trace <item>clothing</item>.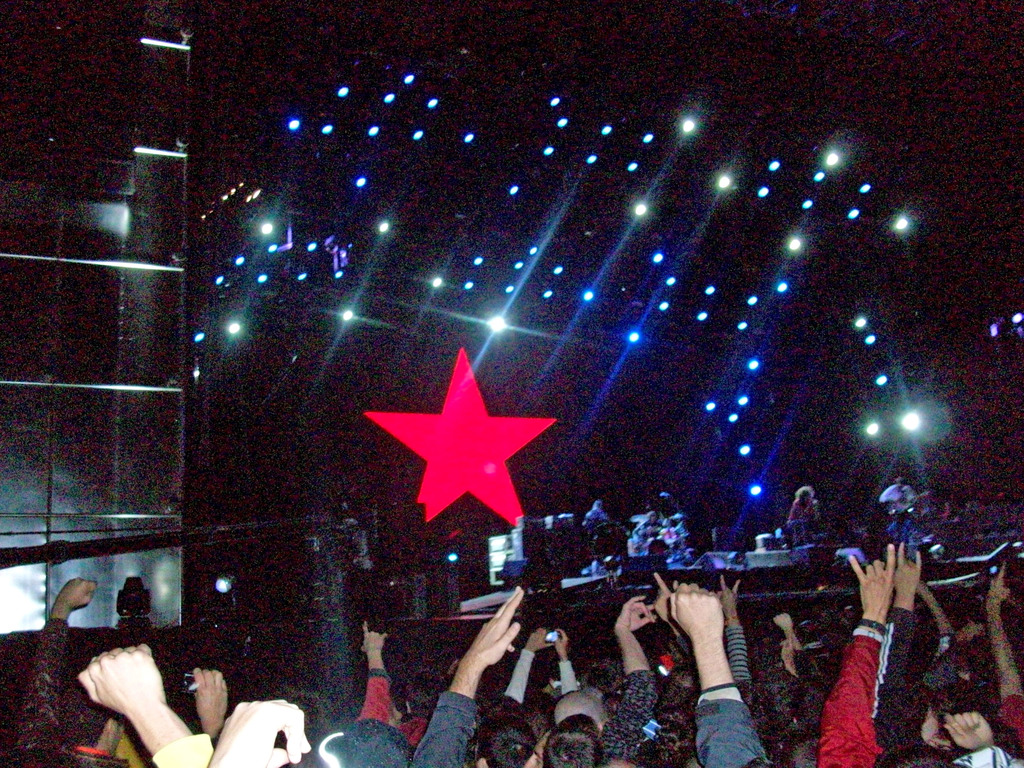
Traced to 1, 602, 76, 762.
